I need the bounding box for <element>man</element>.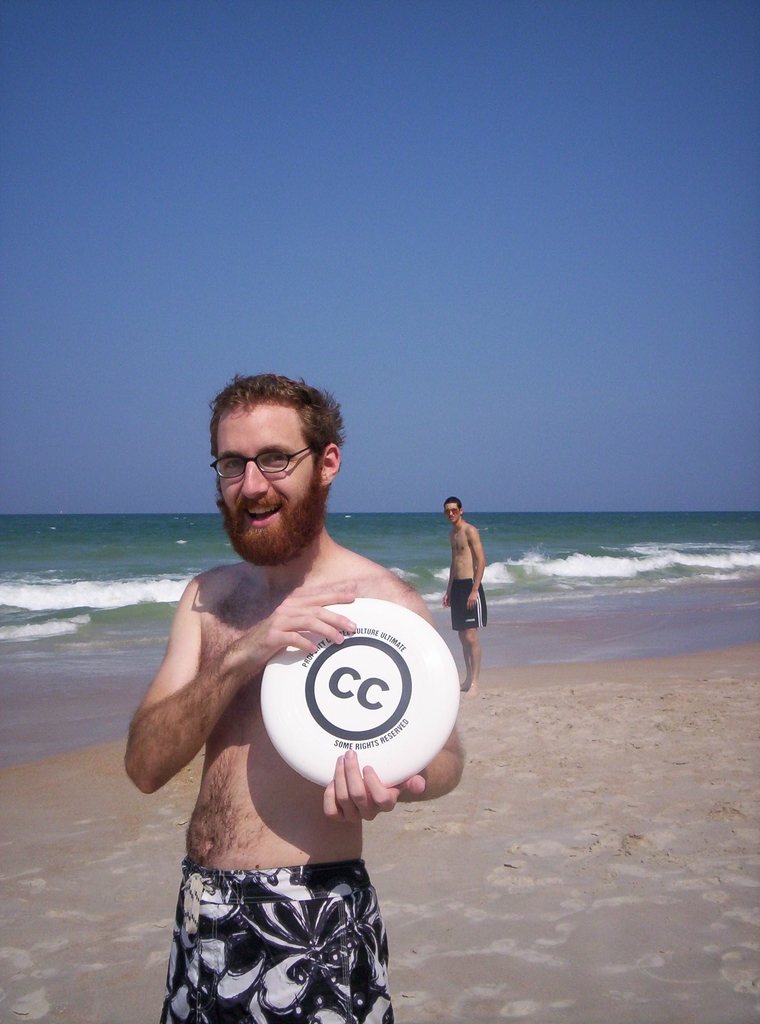
Here it is: 125,366,461,1019.
